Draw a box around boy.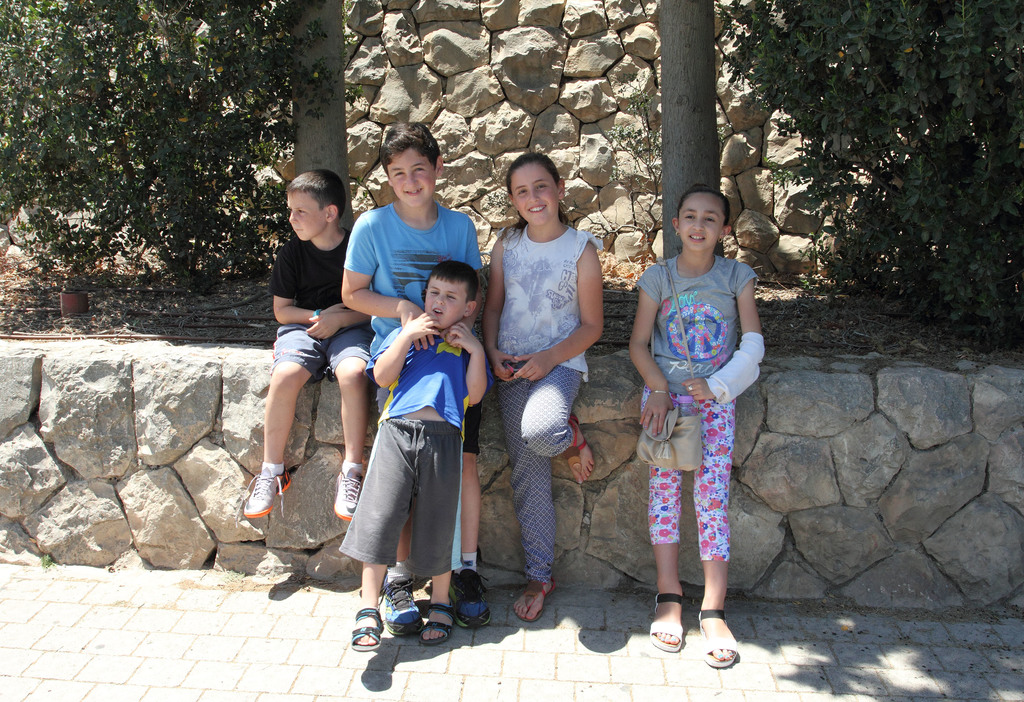
{"x1": 330, "y1": 117, "x2": 484, "y2": 642}.
